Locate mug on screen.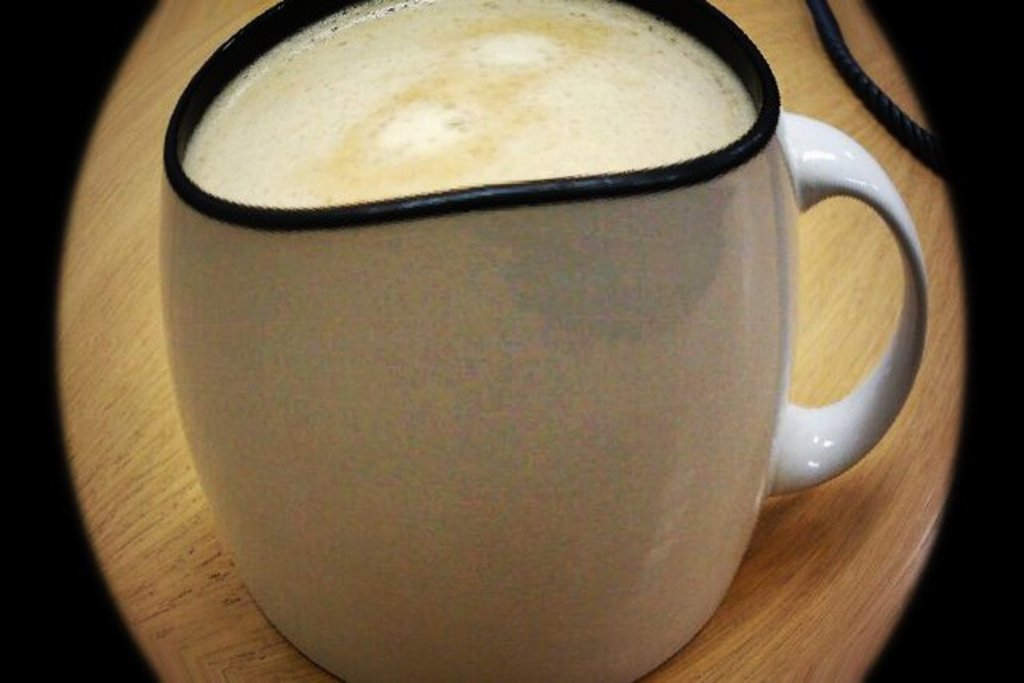
On screen at region(162, 0, 925, 681).
